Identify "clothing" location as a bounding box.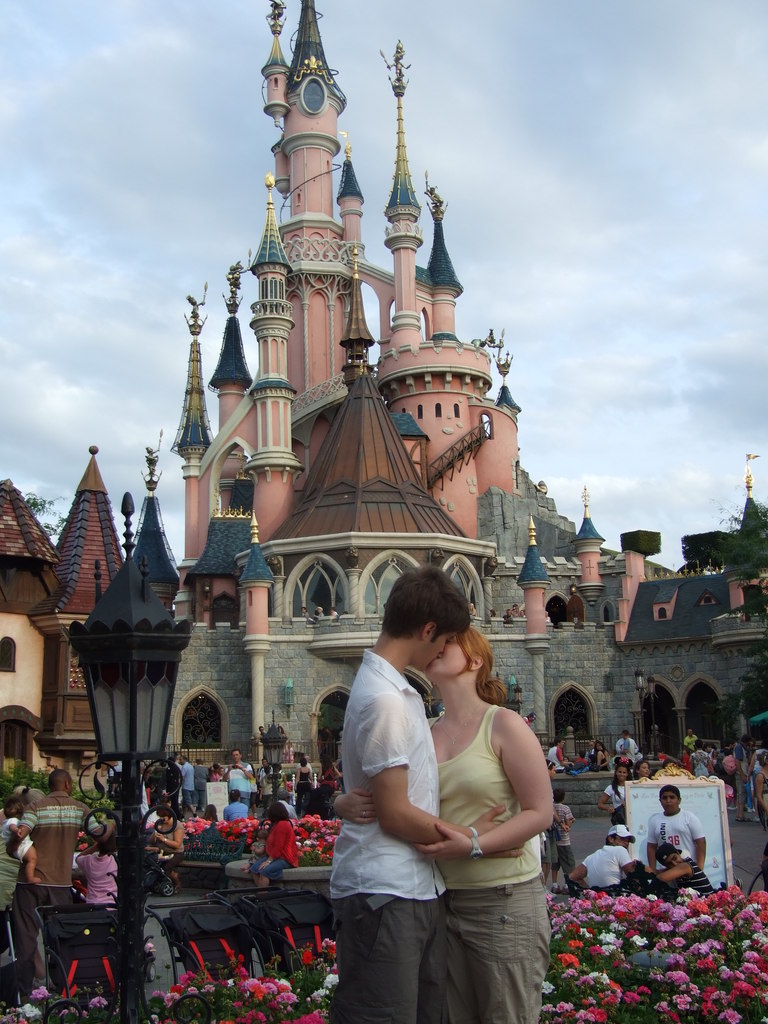
580, 843, 633, 886.
